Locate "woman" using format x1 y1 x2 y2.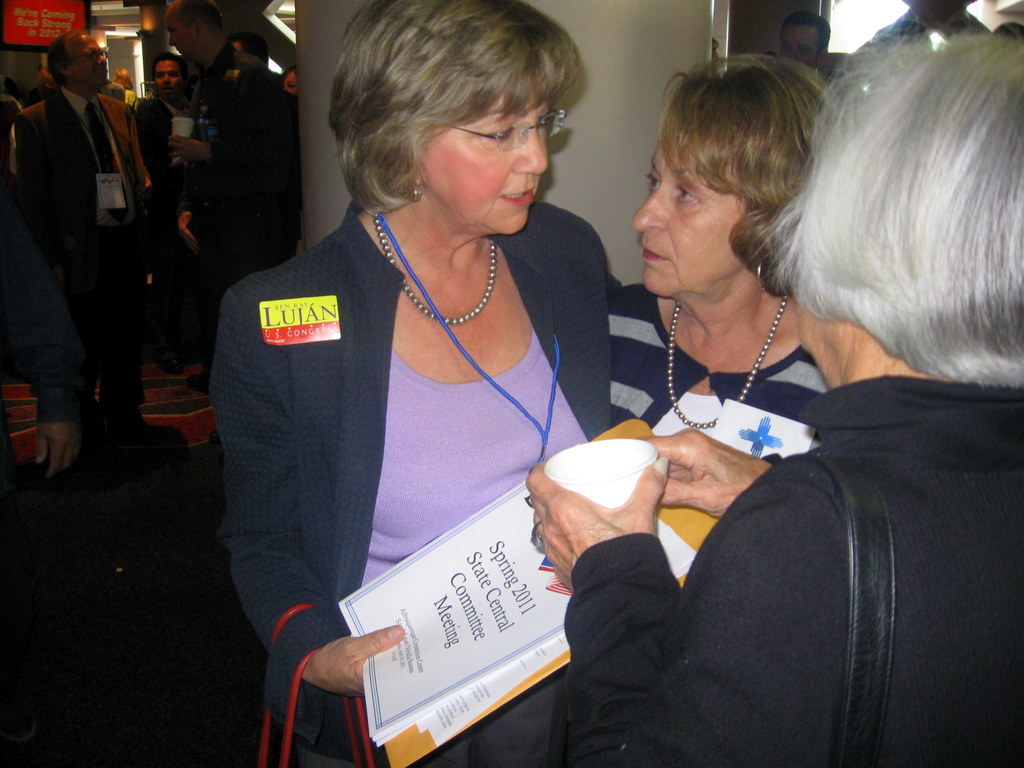
533 36 1016 767.
